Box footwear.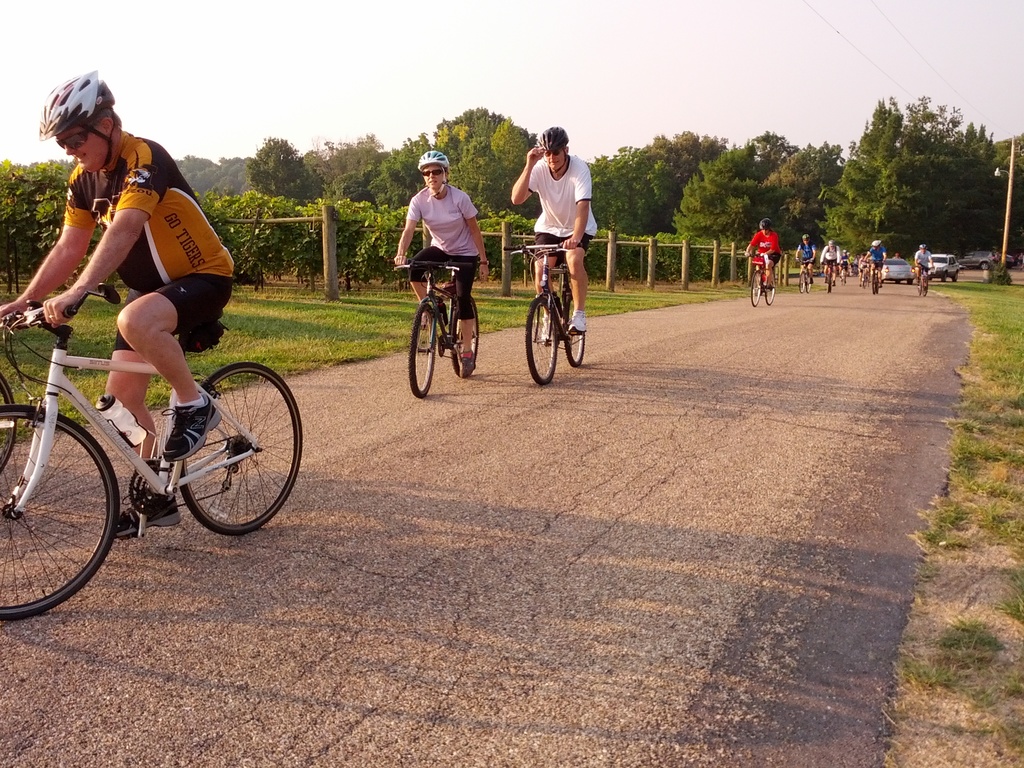
l=541, t=307, r=555, b=346.
